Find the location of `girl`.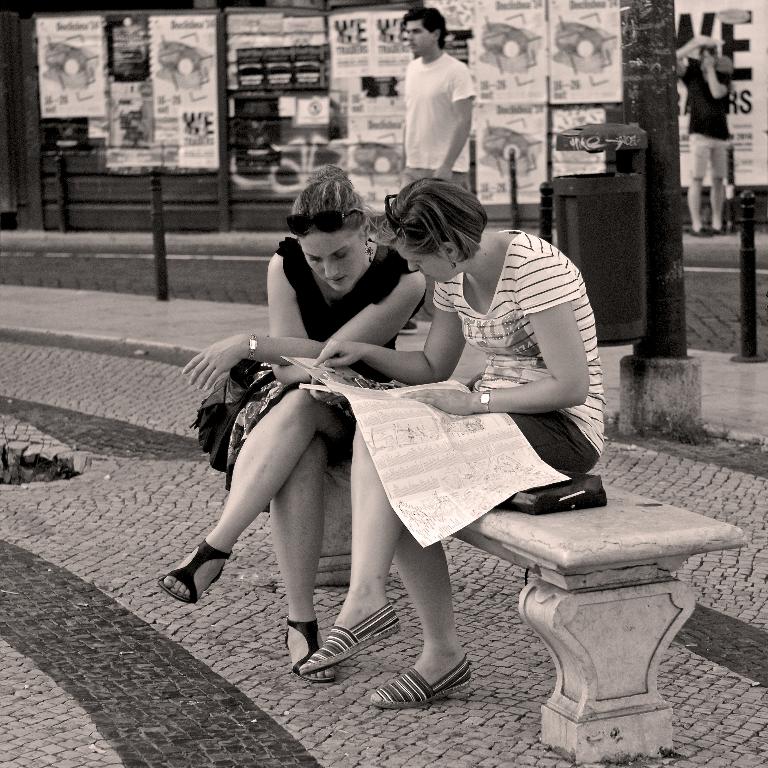
Location: 157:165:430:681.
